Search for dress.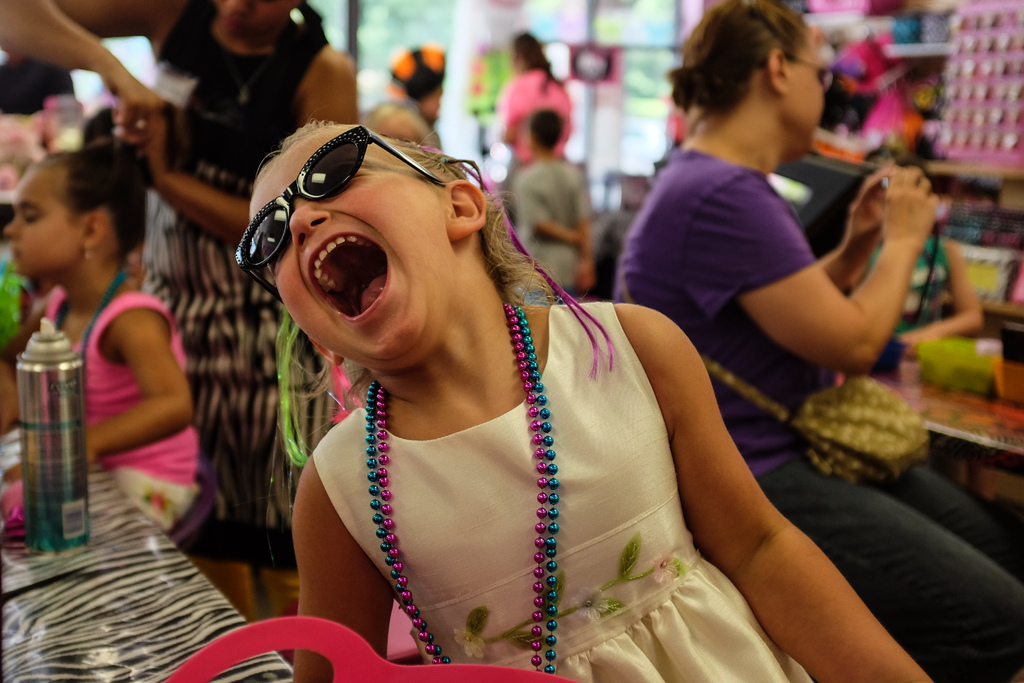
Found at select_region(305, 299, 815, 682).
